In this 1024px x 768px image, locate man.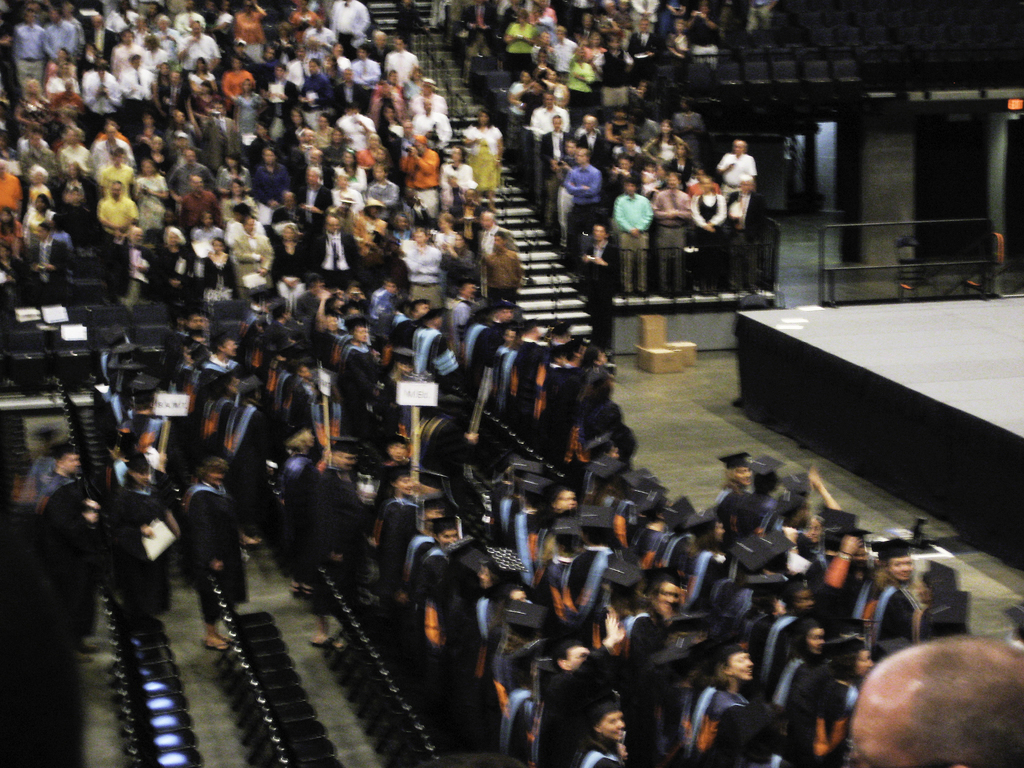
Bounding box: (540,340,565,441).
